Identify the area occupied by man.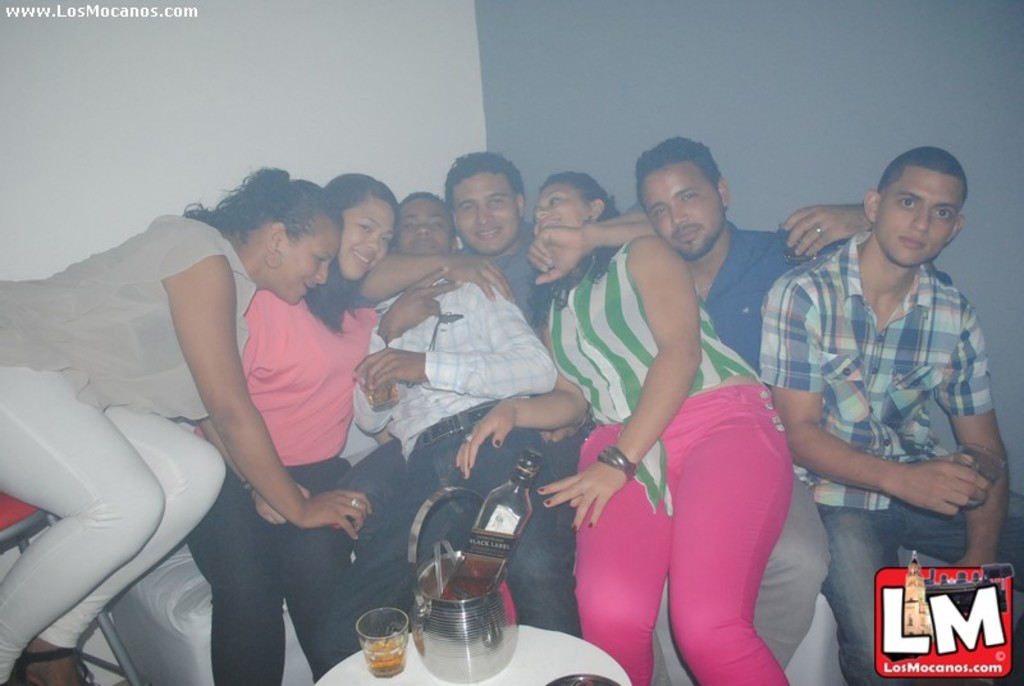
Area: left=758, top=134, right=1004, bottom=604.
